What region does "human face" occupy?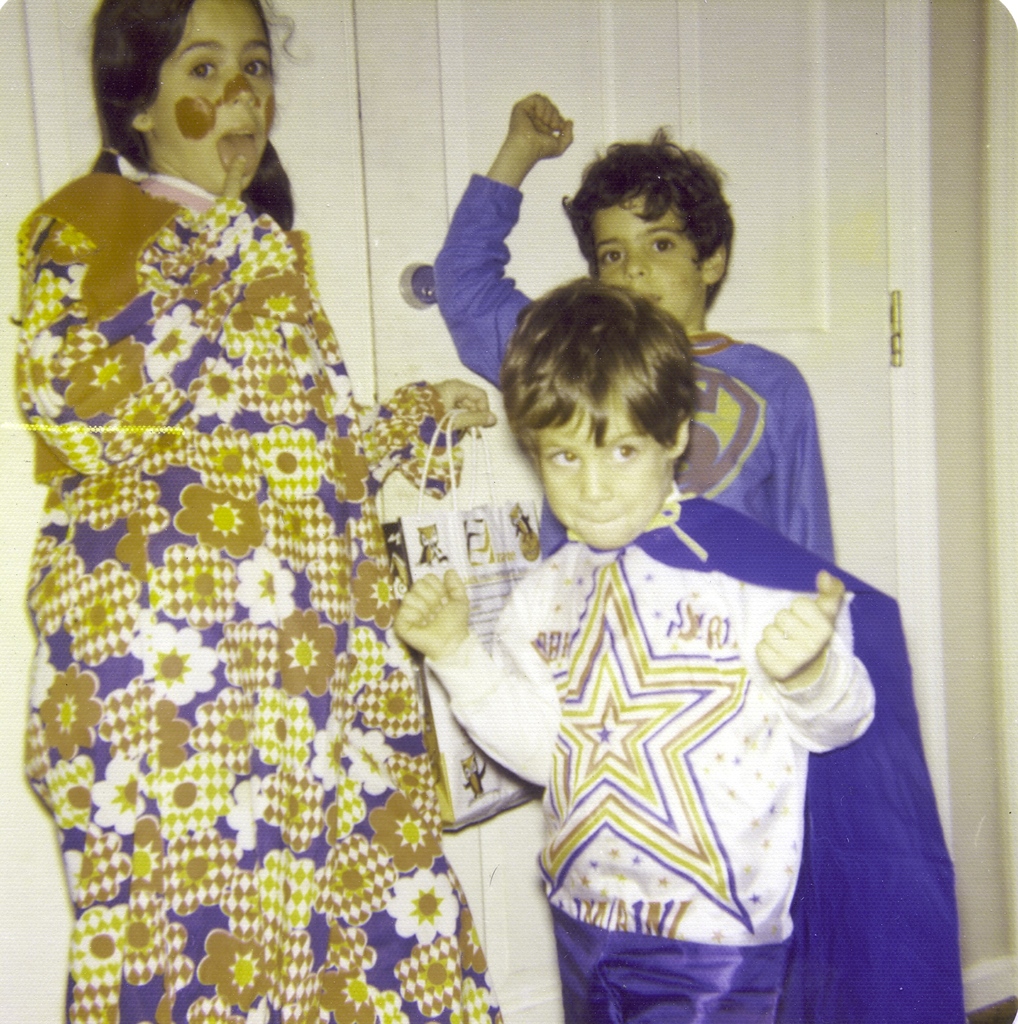
box=[545, 385, 679, 547].
